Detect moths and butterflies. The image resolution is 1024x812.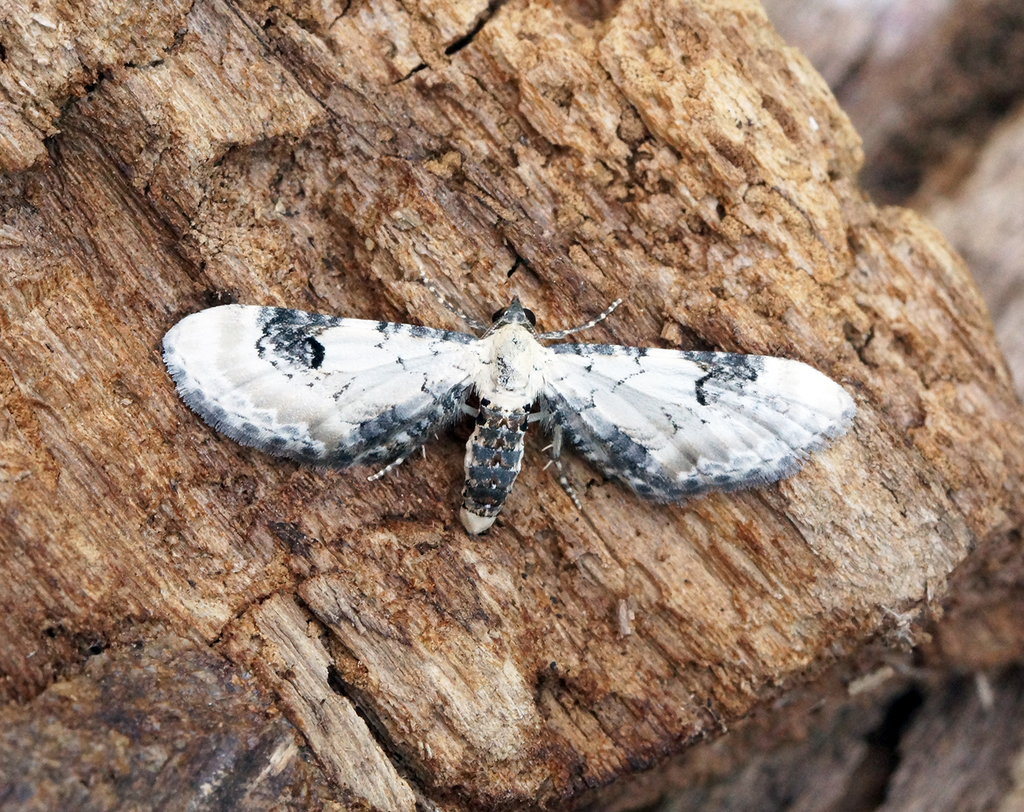
pyautogui.locateOnScreen(156, 263, 869, 536).
